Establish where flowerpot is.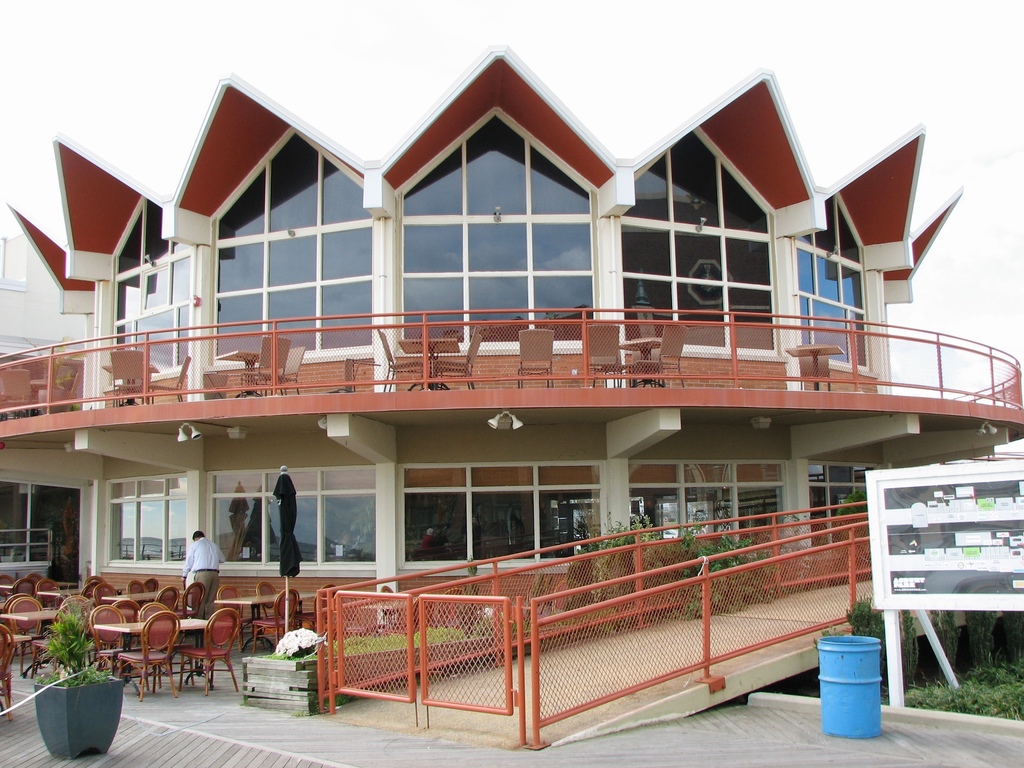
Established at box(33, 673, 124, 757).
